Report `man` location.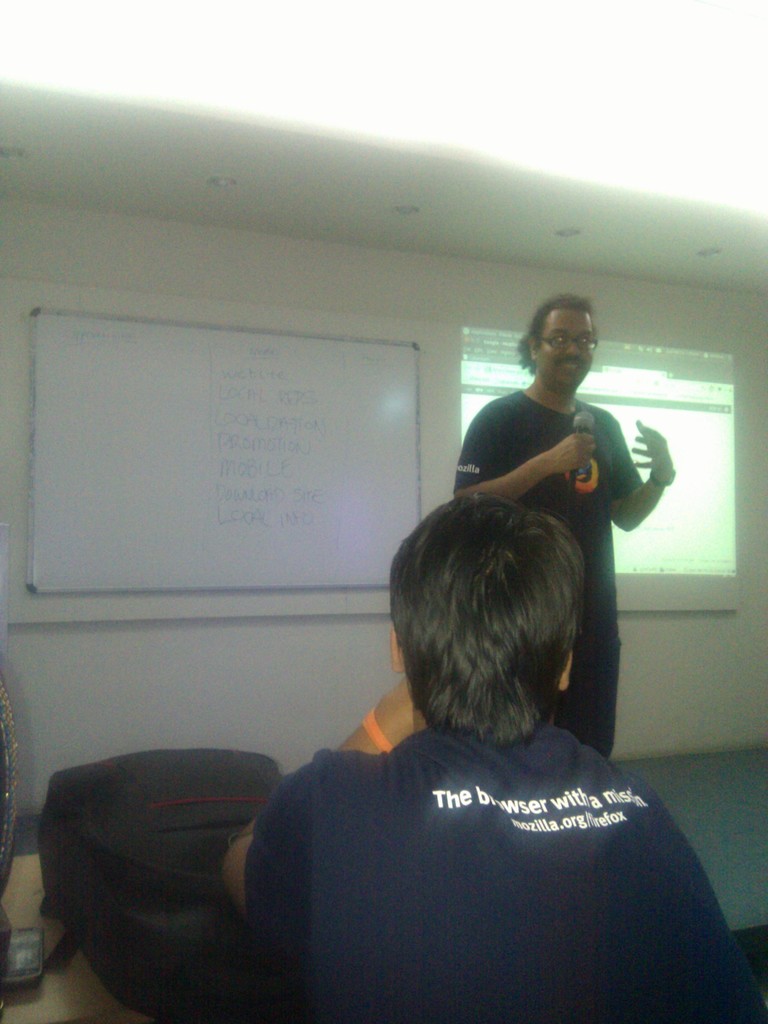
Report: box(452, 297, 668, 756).
